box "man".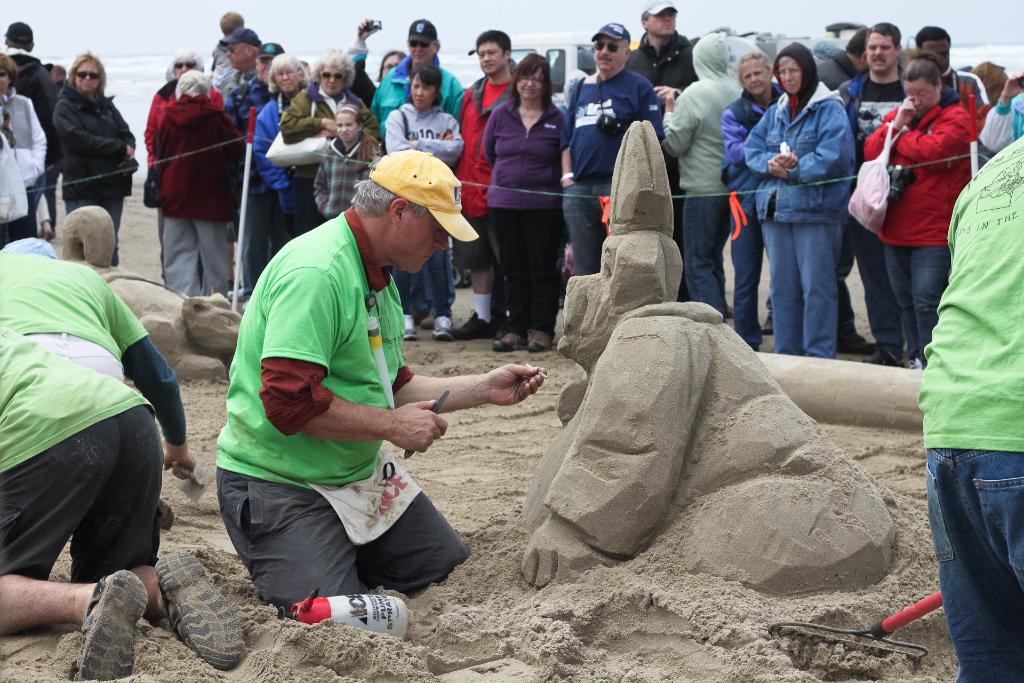
[917, 131, 1023, 682].
